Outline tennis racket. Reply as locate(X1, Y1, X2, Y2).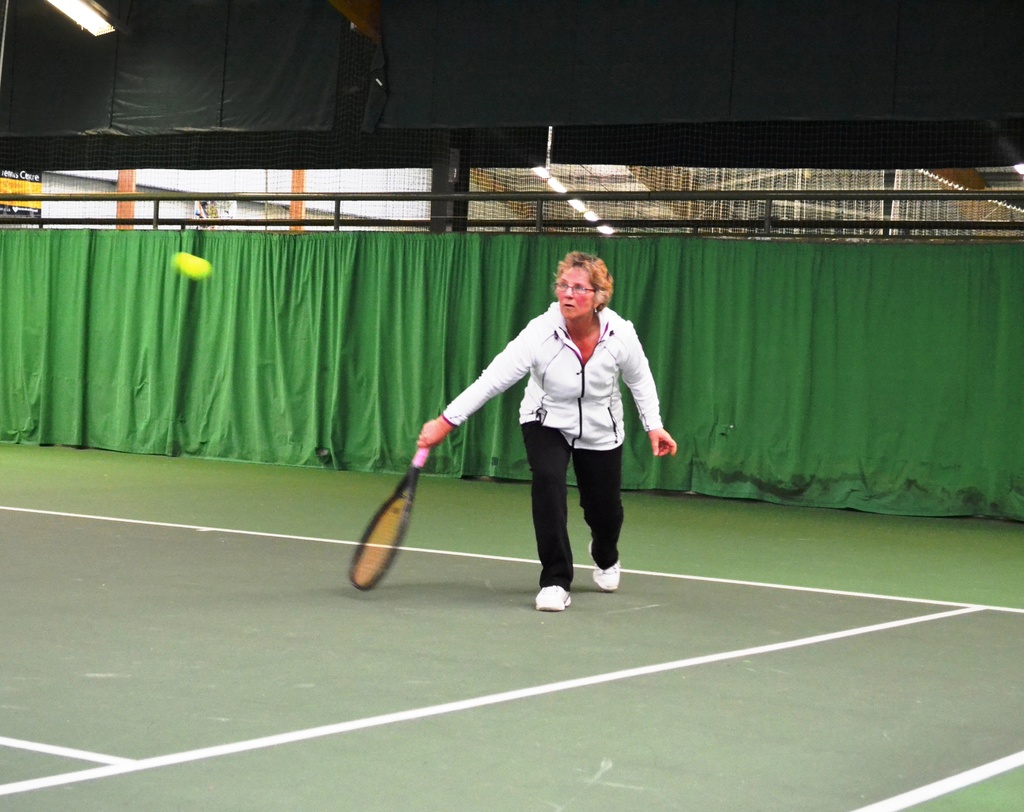
locate(350, 443, 429, 588).
